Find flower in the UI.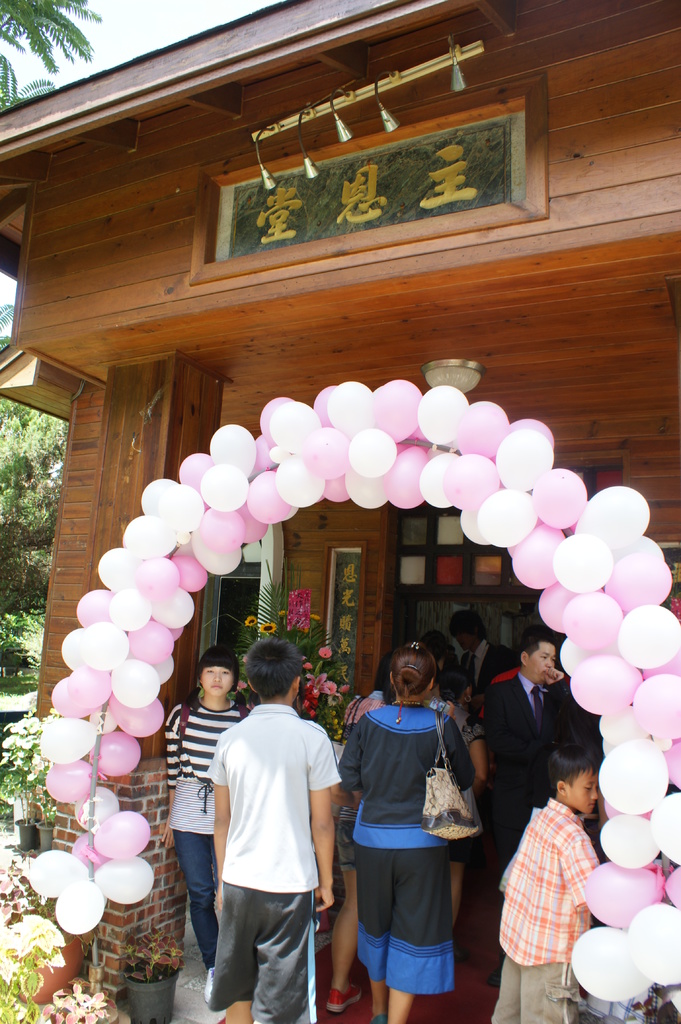
UI element at 317 648 330 659.
